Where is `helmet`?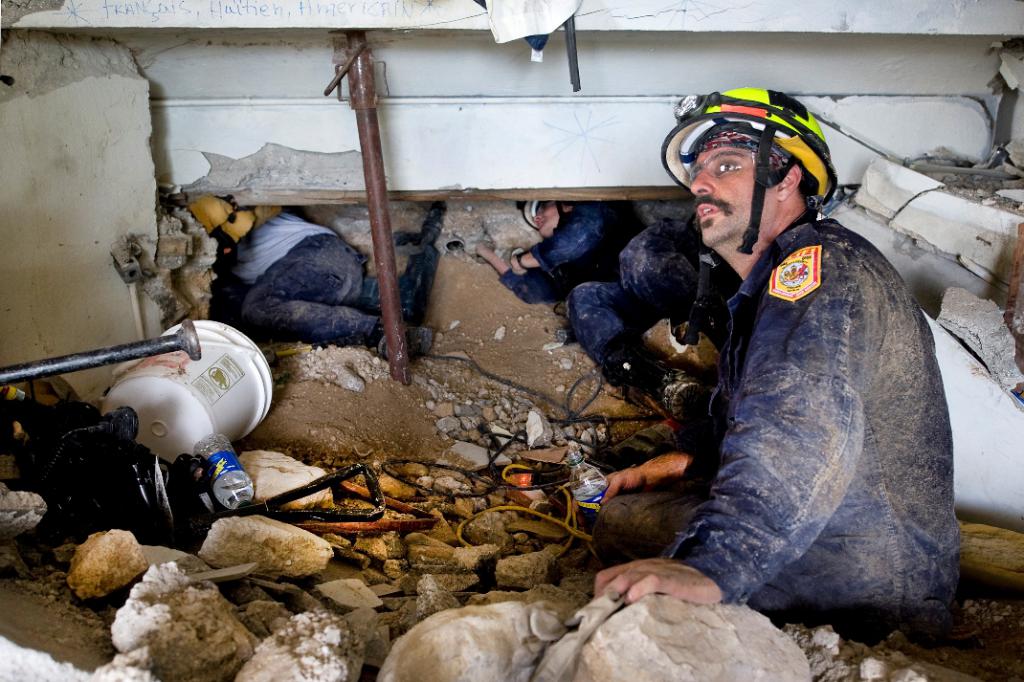
pyautogui.locateOnScreen(670, 86, 859, 274).
